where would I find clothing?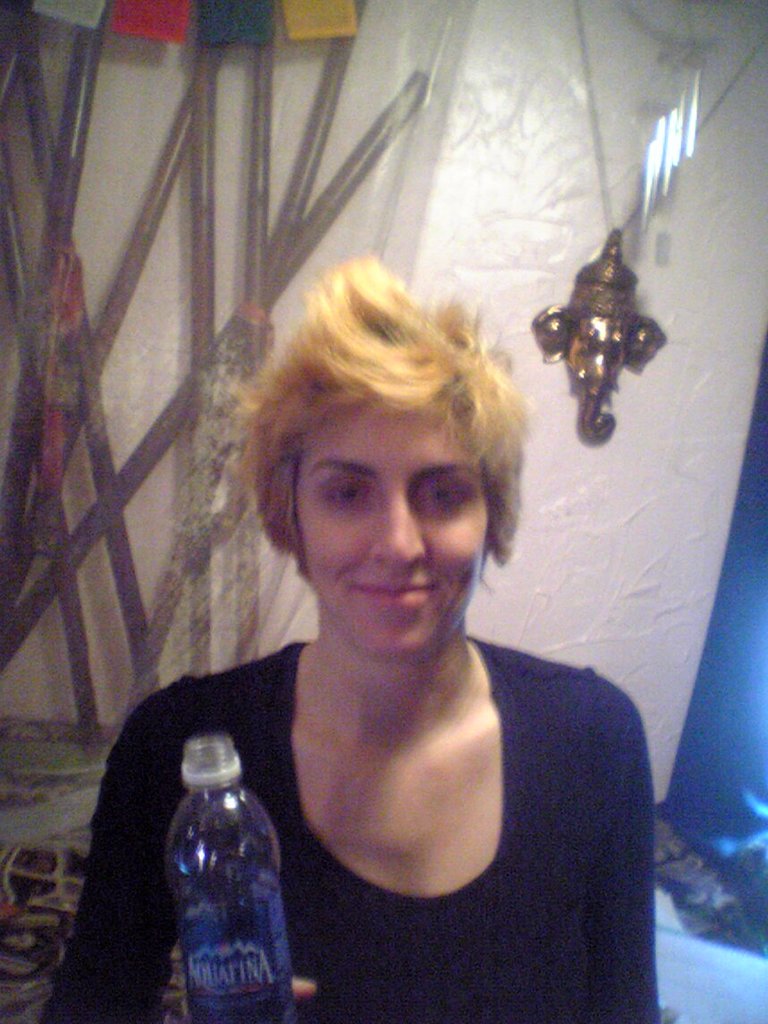
At left=168, top=602, right=660, bottom=1017.
